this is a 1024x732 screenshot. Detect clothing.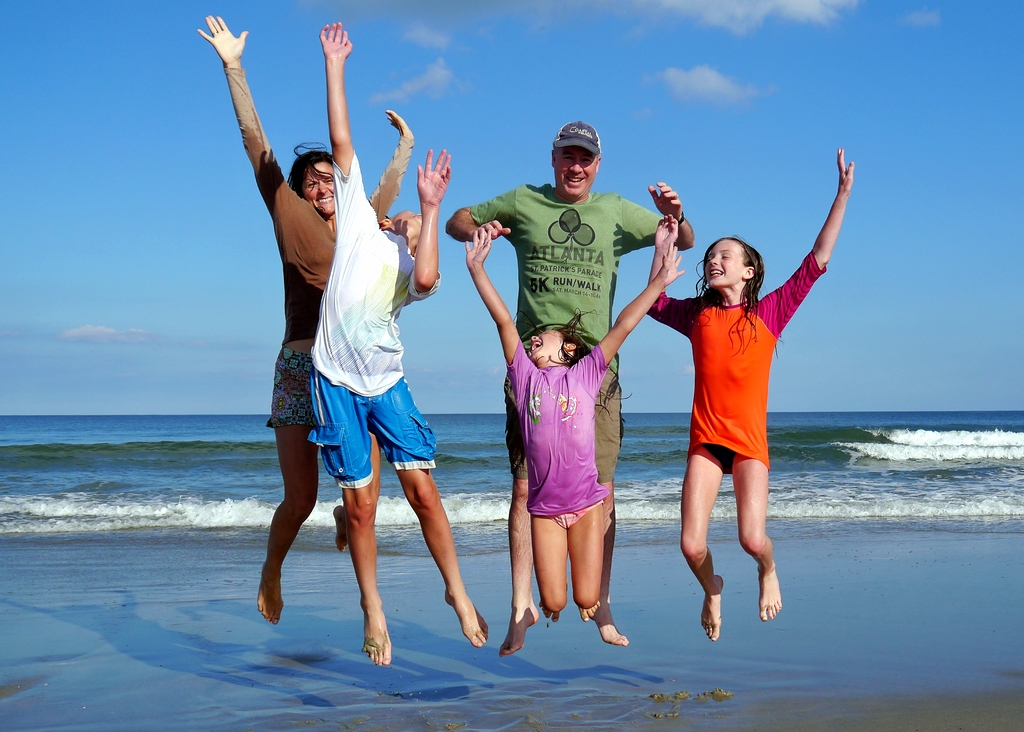
433/184/667/509.
